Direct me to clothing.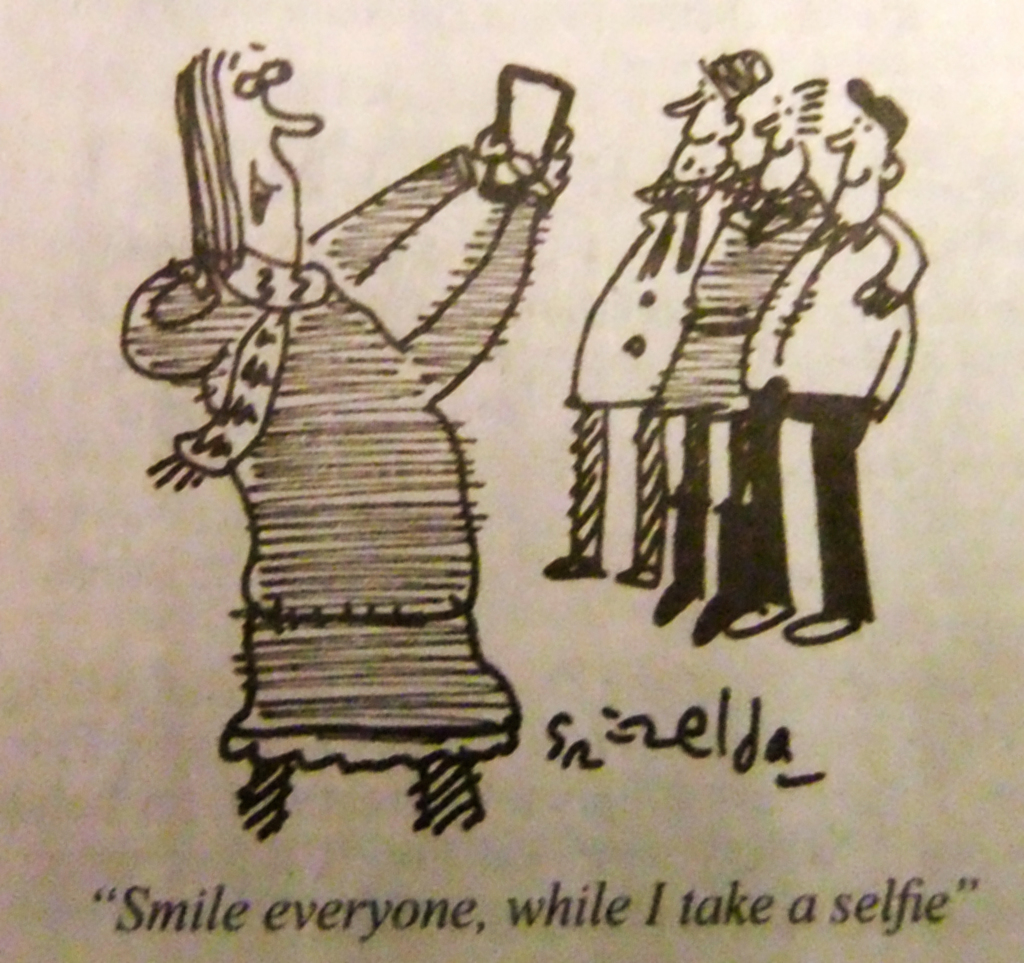
Direction: [572,195,737,561].
